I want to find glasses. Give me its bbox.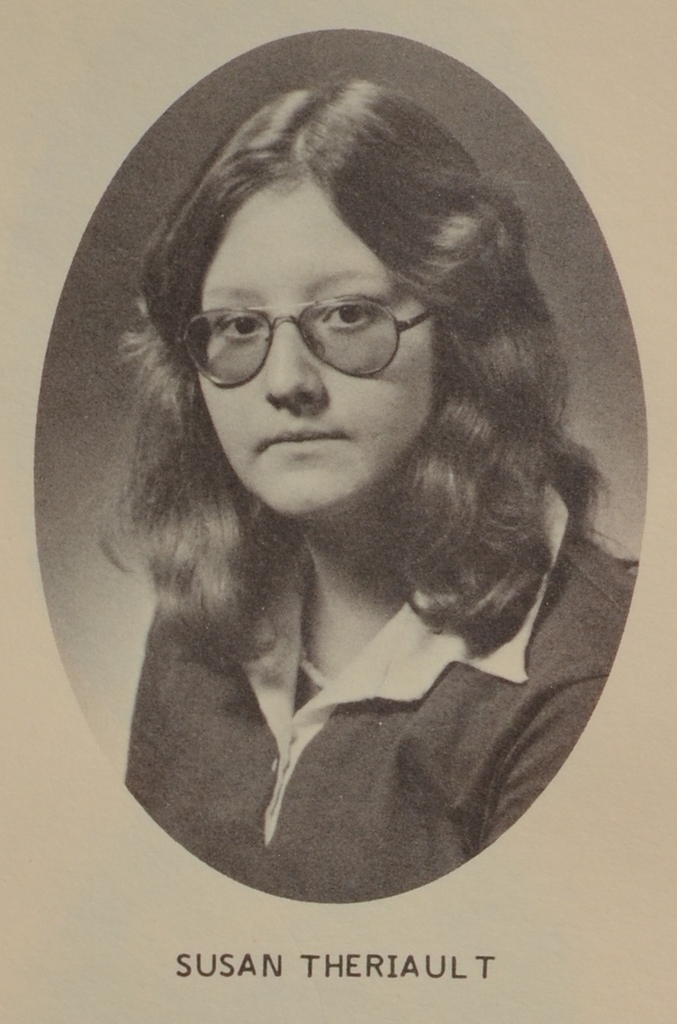
BBox(167, 264, 437, 369).
